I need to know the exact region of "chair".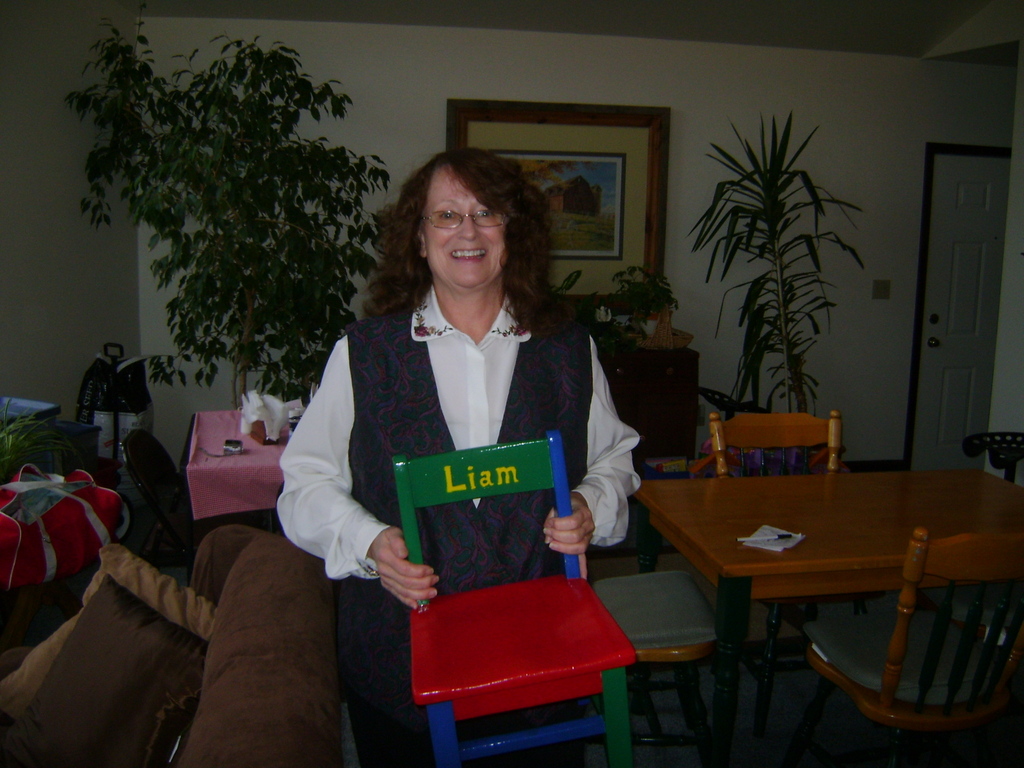
Region: {"left": 909, "top": 431, "right": 1023, "bottom": 696}.
